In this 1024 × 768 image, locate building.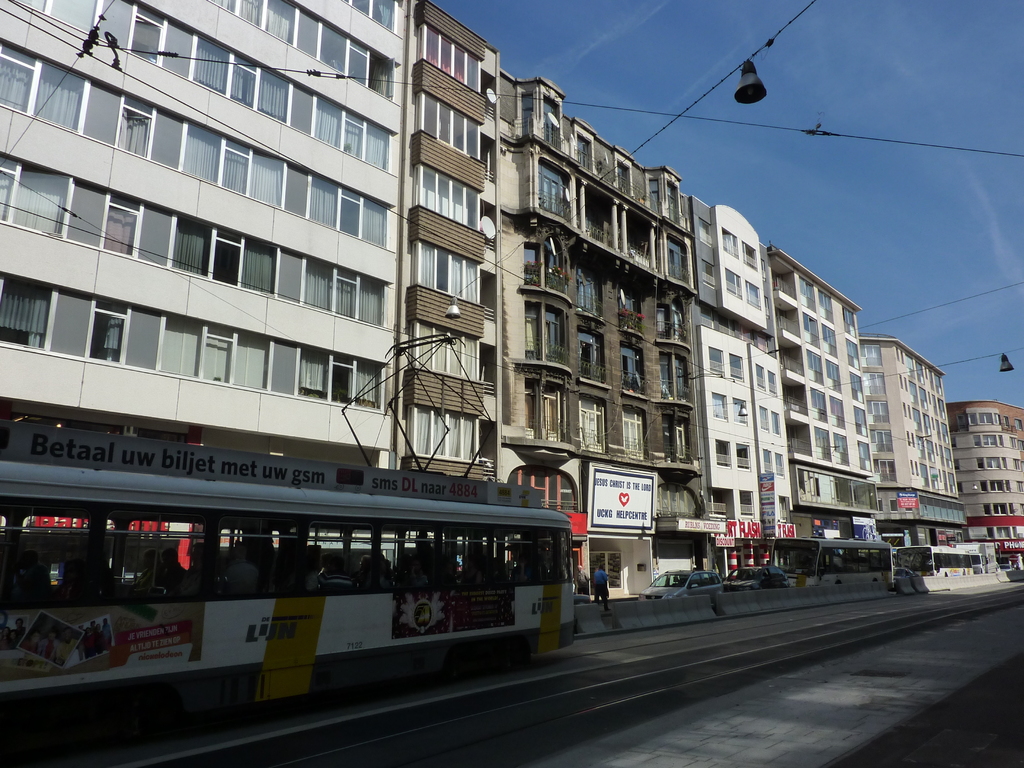
Bounding box: <box>771,246,874,565</box>.
